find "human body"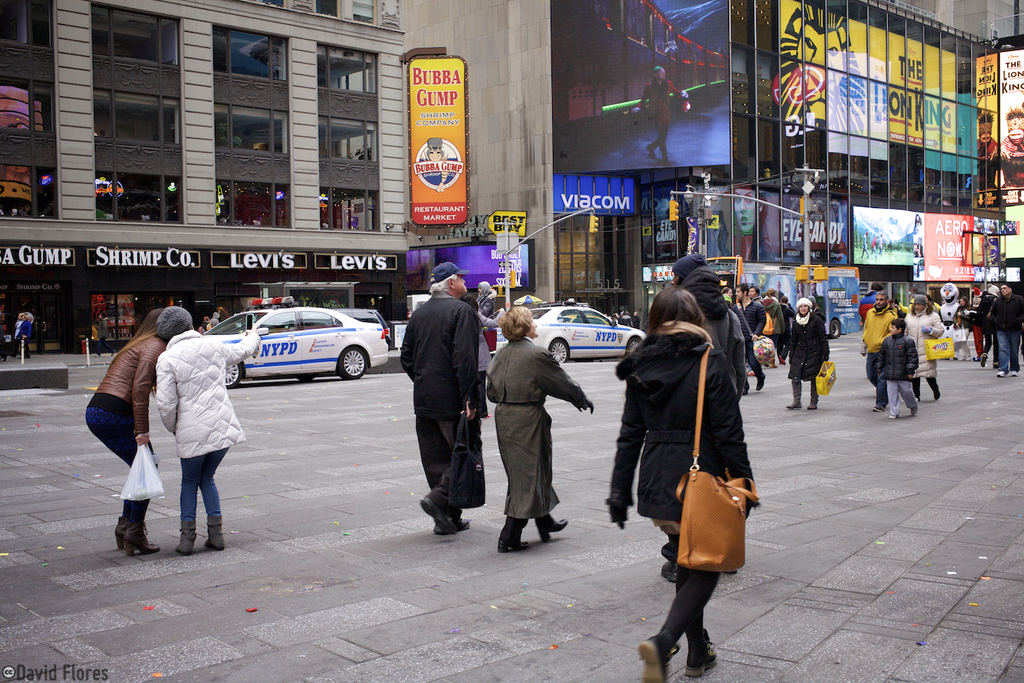
bbox=[201, 310, 228, 329]
